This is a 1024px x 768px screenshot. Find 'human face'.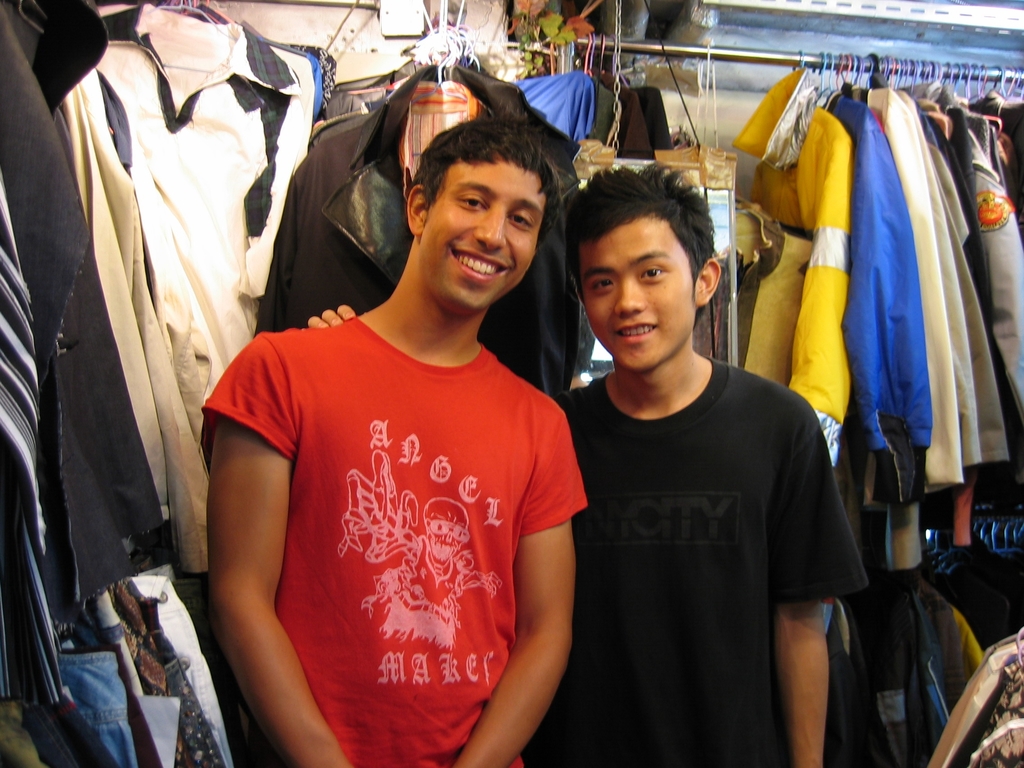
Bounding box: 419:152:547:306.
